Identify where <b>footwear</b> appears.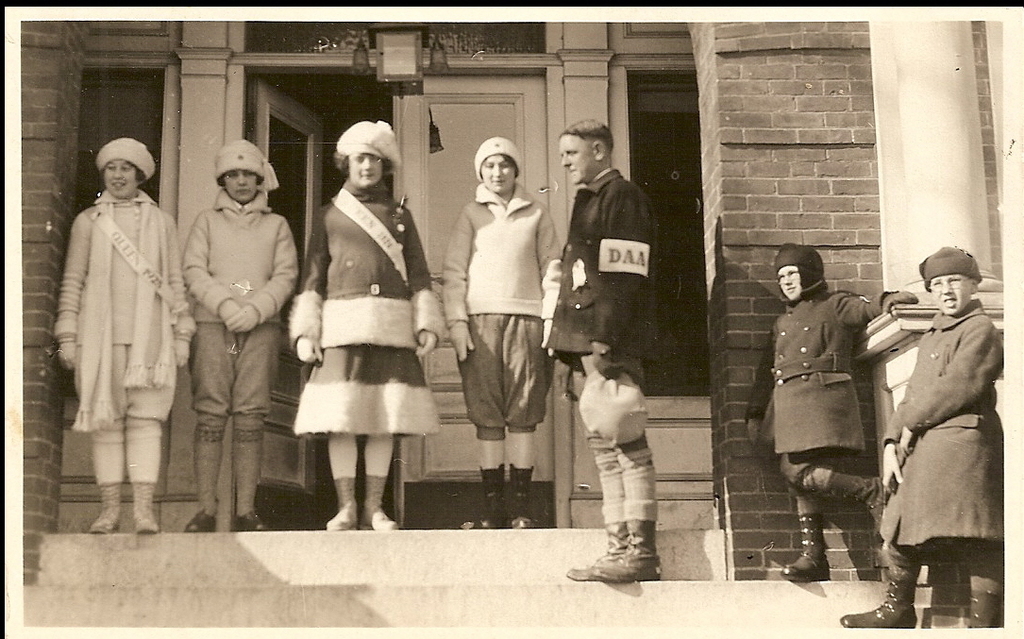
Appears at x1=596 y1=515 x2=660 y2=580.
